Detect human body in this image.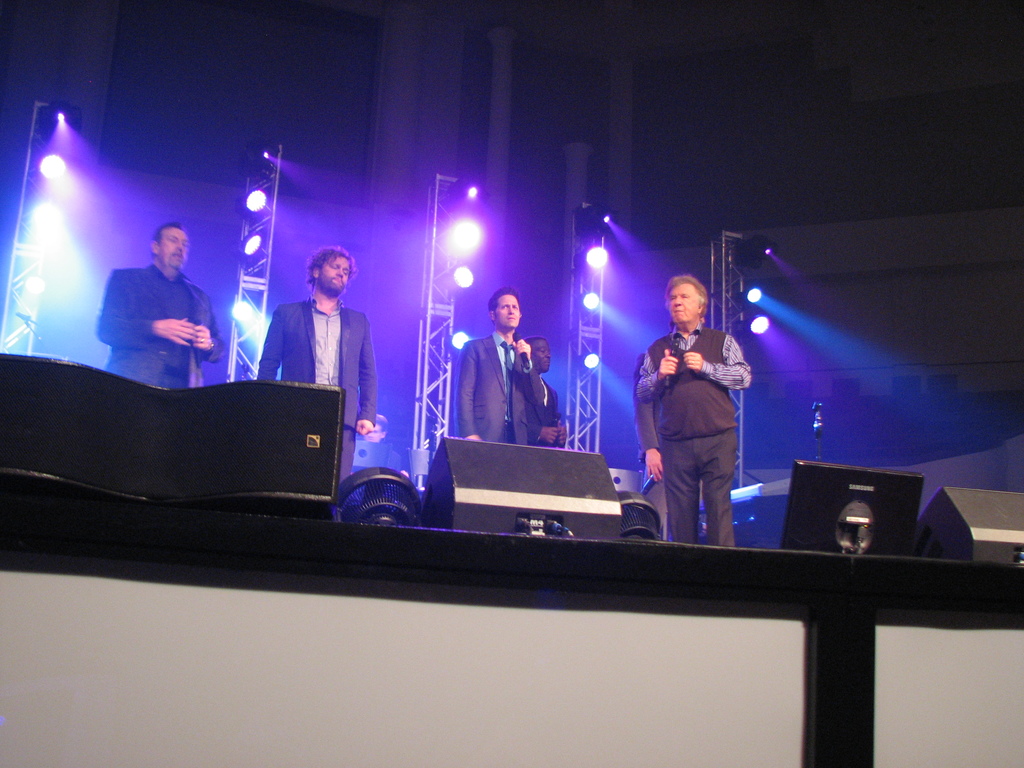
Detection: x1=452, y1=328, x2=542, y2=442.
